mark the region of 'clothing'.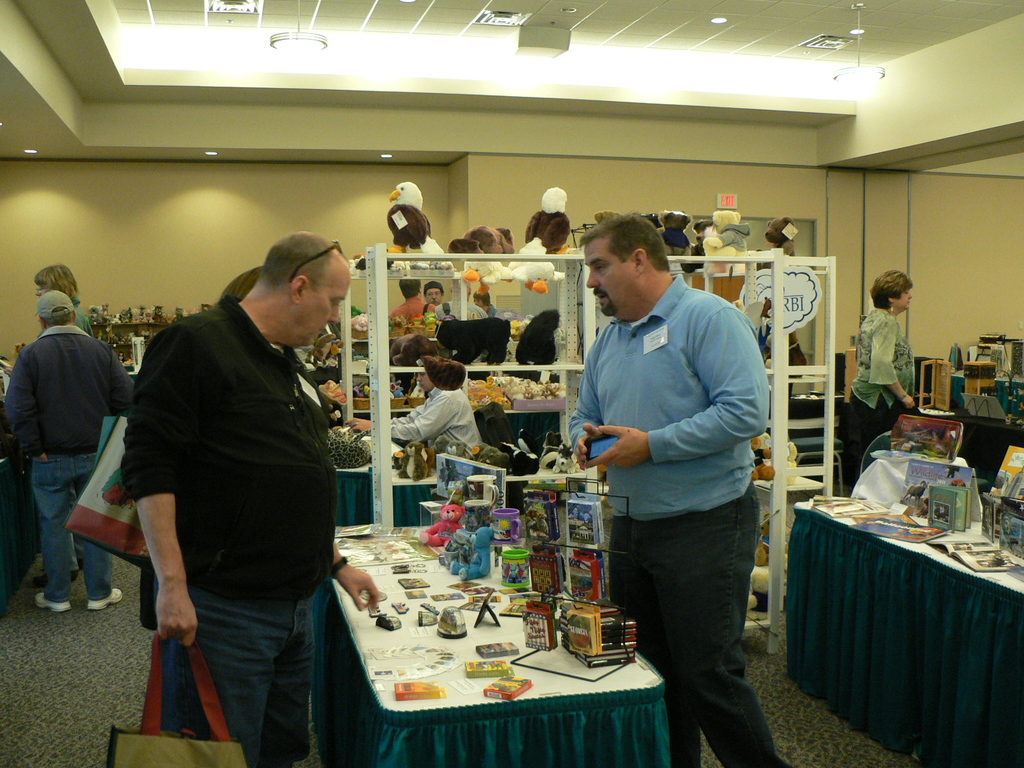
Region: {"left": 120, "top": 297, "right": 342, "bottom": 767}.
